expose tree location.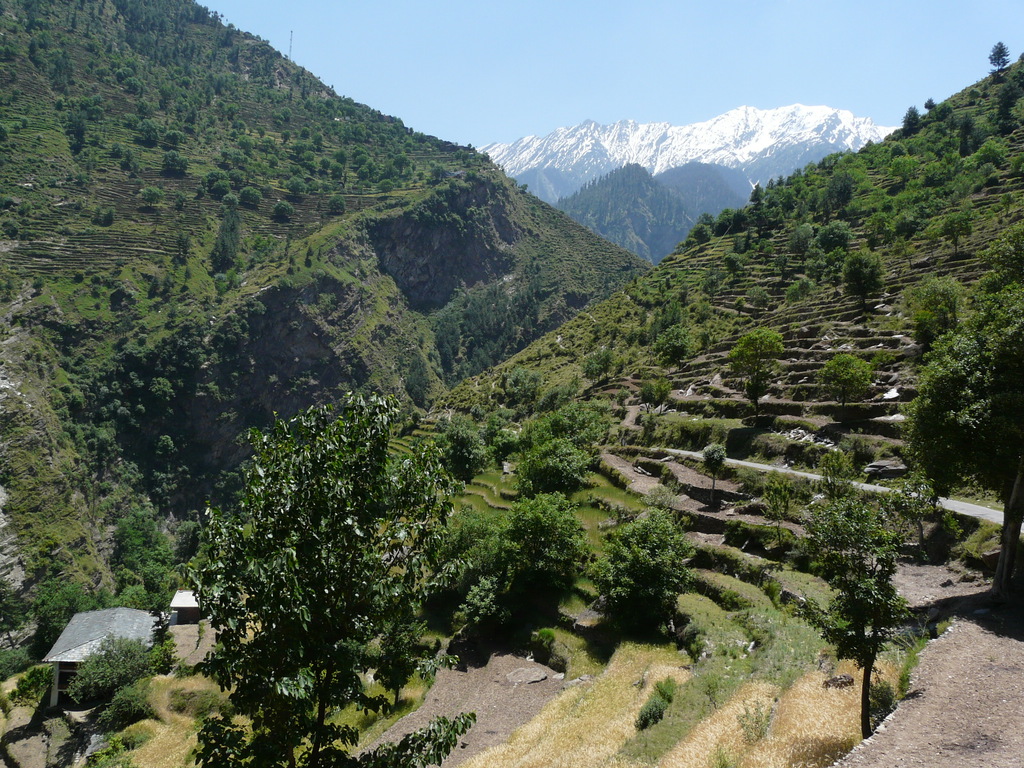
Exposed at detection(989, 40, 1009, 69).
